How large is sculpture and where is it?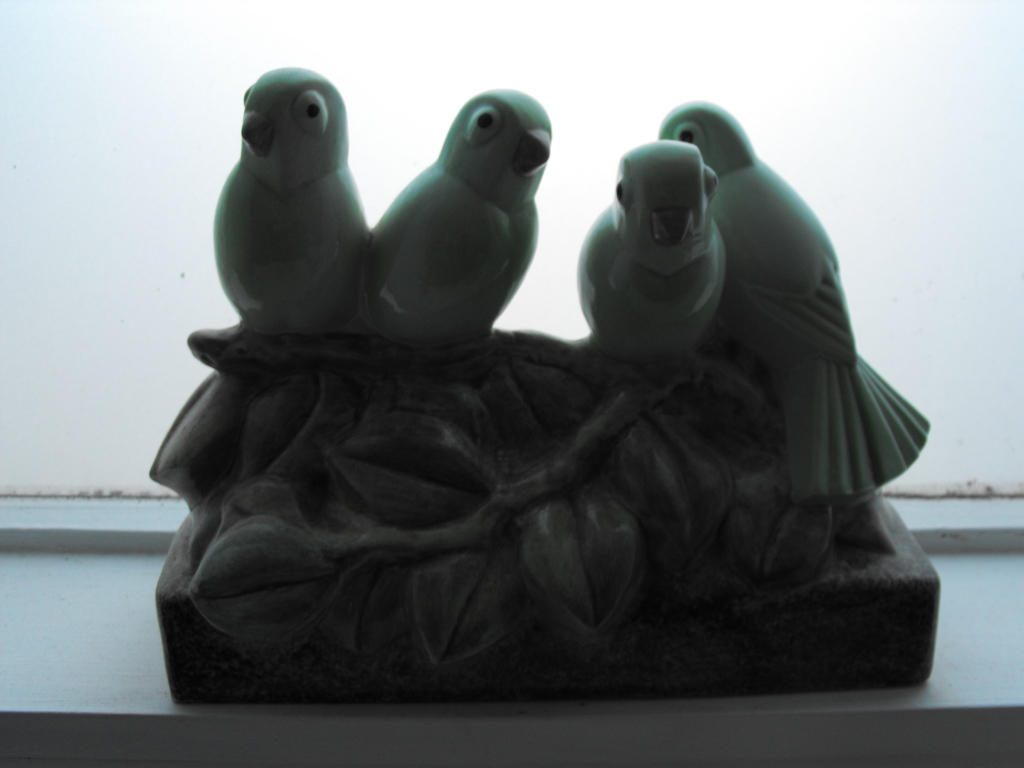
Bounding box: Rect(573, 140, 731, 371).
